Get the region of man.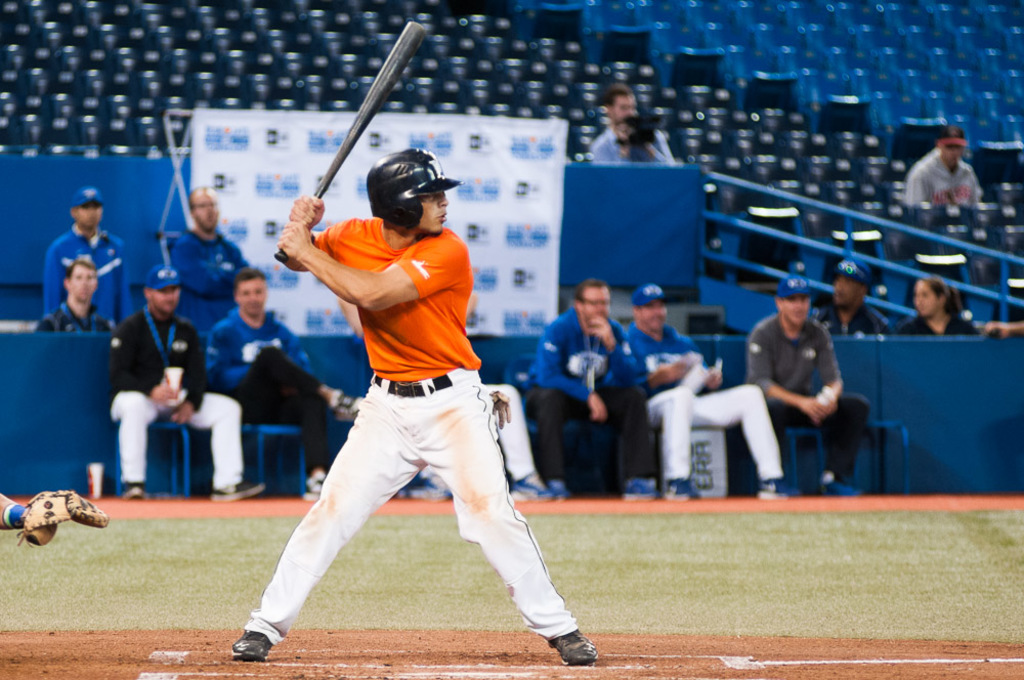
108, 261, 268, 500.
